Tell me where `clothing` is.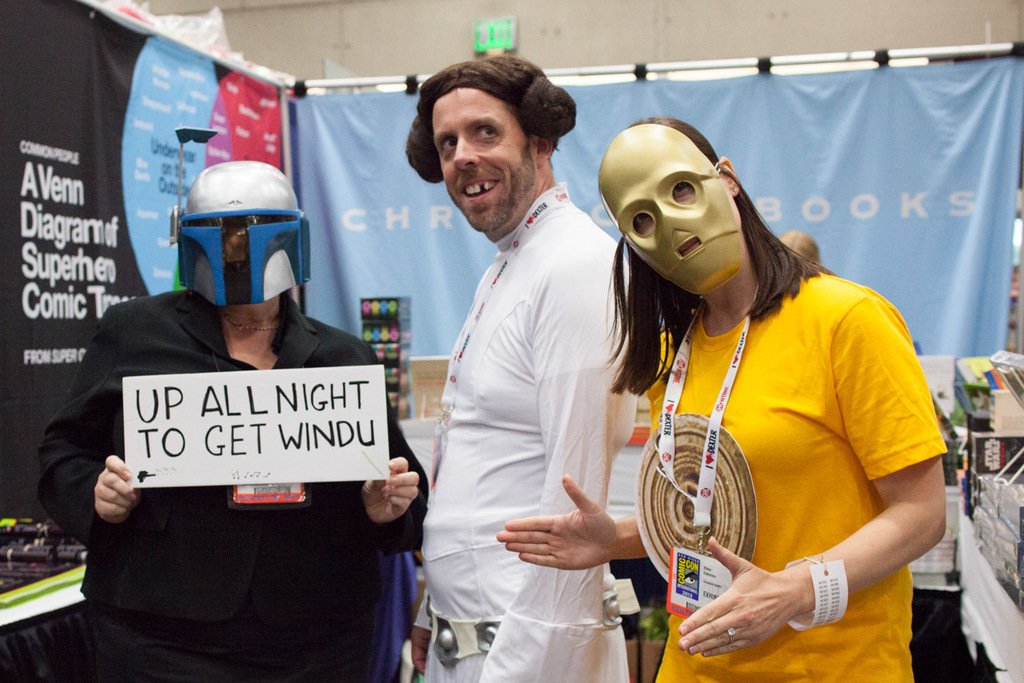
`clothing` is at bbox=(414, 175, 643, 682).
